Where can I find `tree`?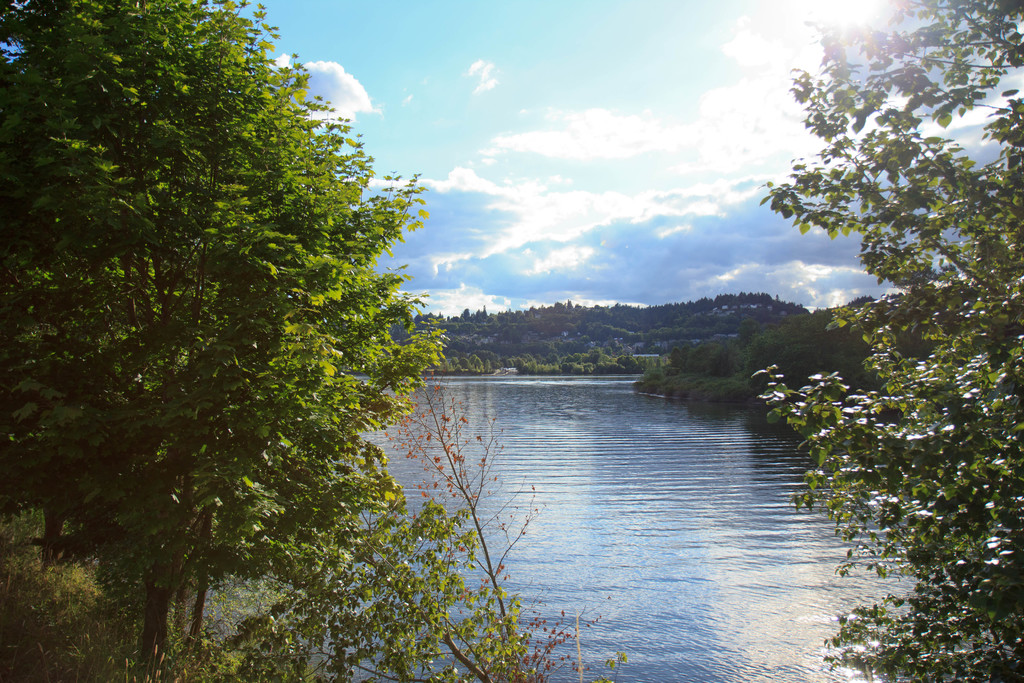
You can find it at 15,0,483,651.
